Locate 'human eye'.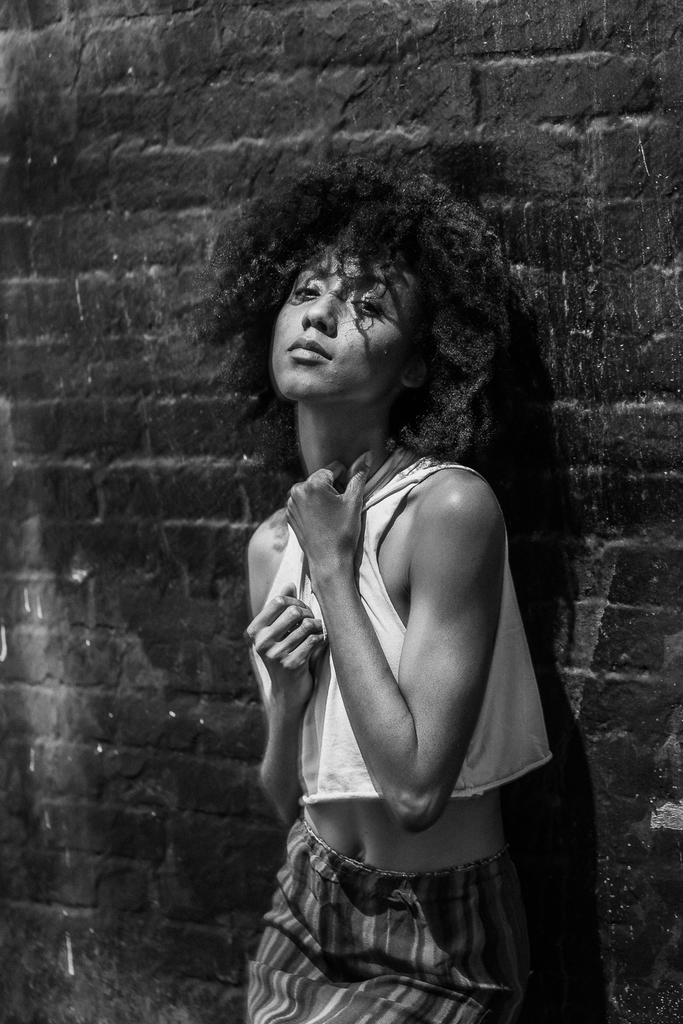
Bounding box: bbox(292, 280, 326, 299).
